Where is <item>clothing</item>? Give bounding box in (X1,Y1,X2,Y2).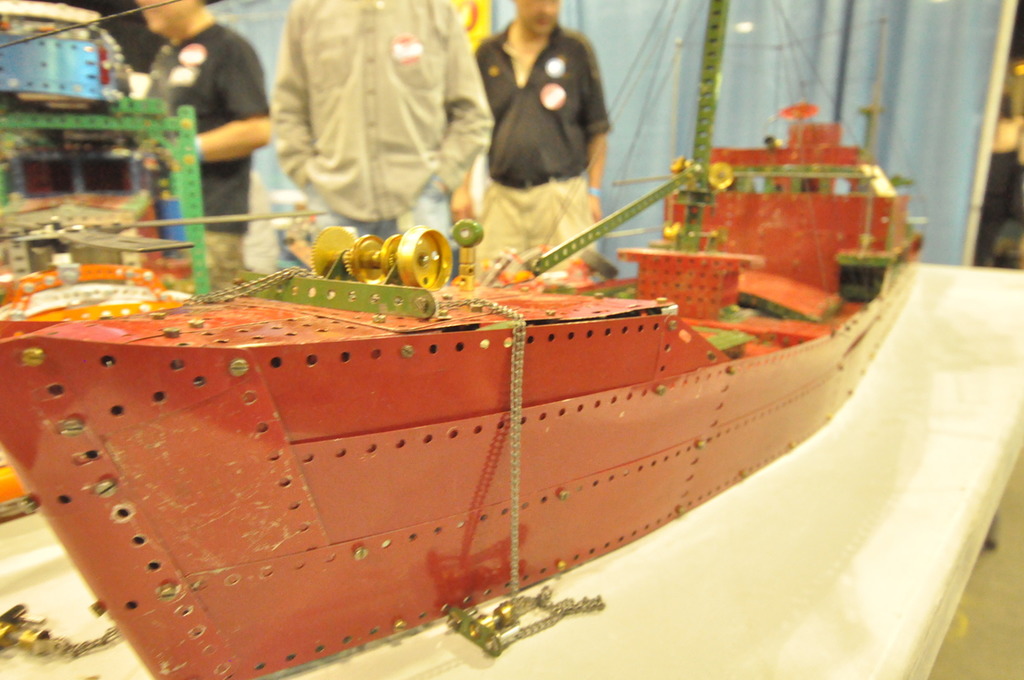
(131,25,273,295).
